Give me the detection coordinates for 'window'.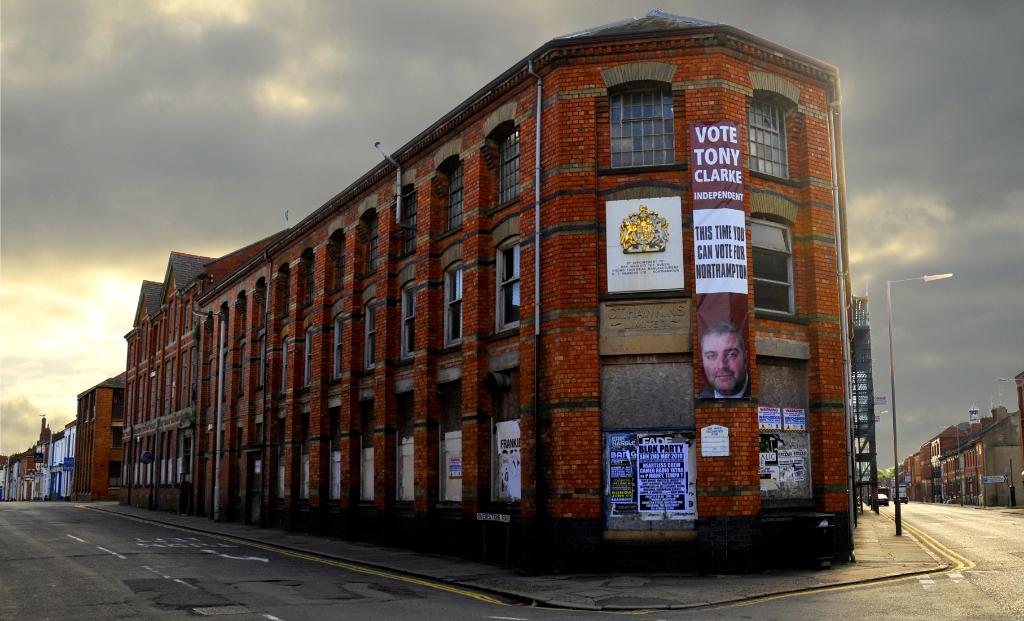
x1=497, y1=237, x2=519, y2=337.
